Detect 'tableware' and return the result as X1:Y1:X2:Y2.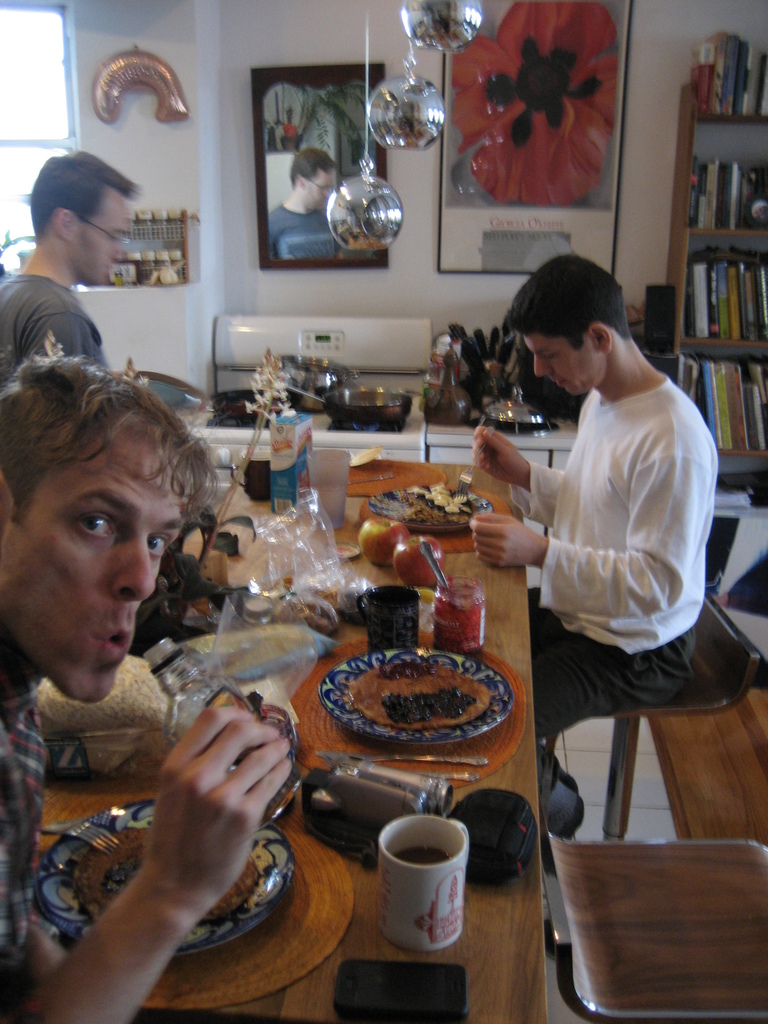
366:483:497:532.
